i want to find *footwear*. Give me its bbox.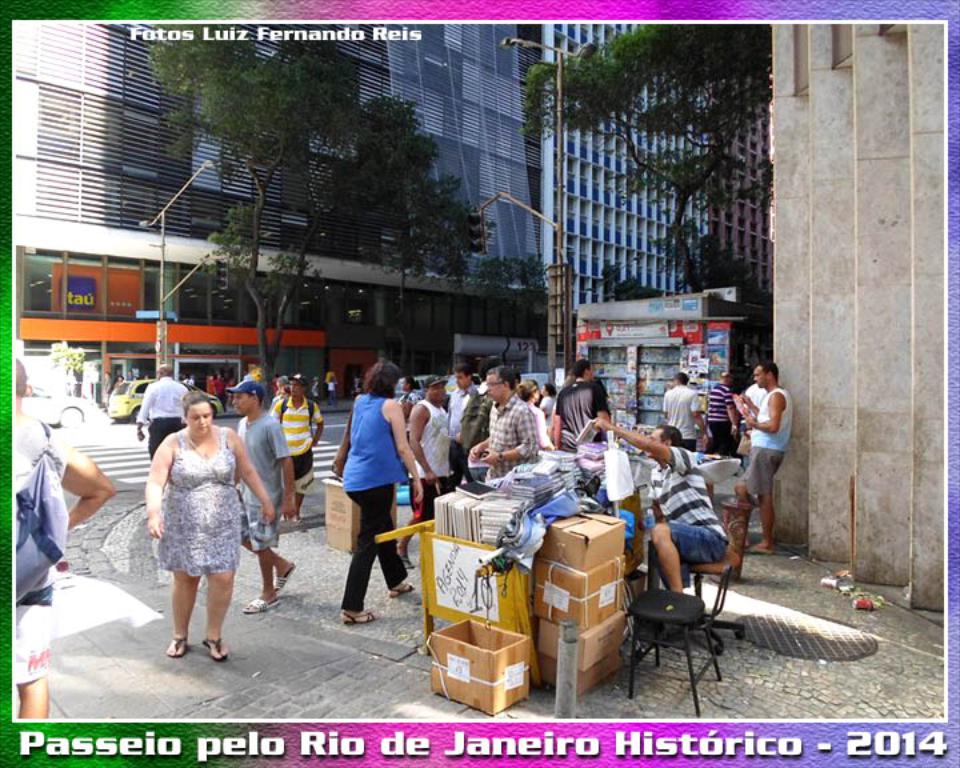
left=201, top=635, right=235, bottom=663.
